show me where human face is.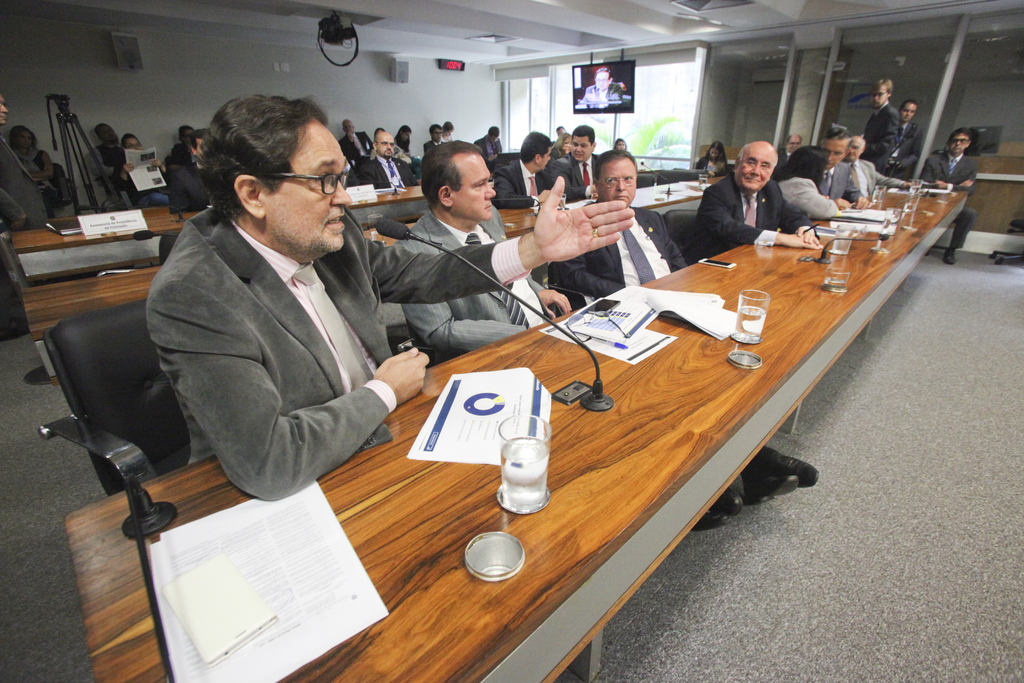
human face is at 829, 136, 846, 169.
